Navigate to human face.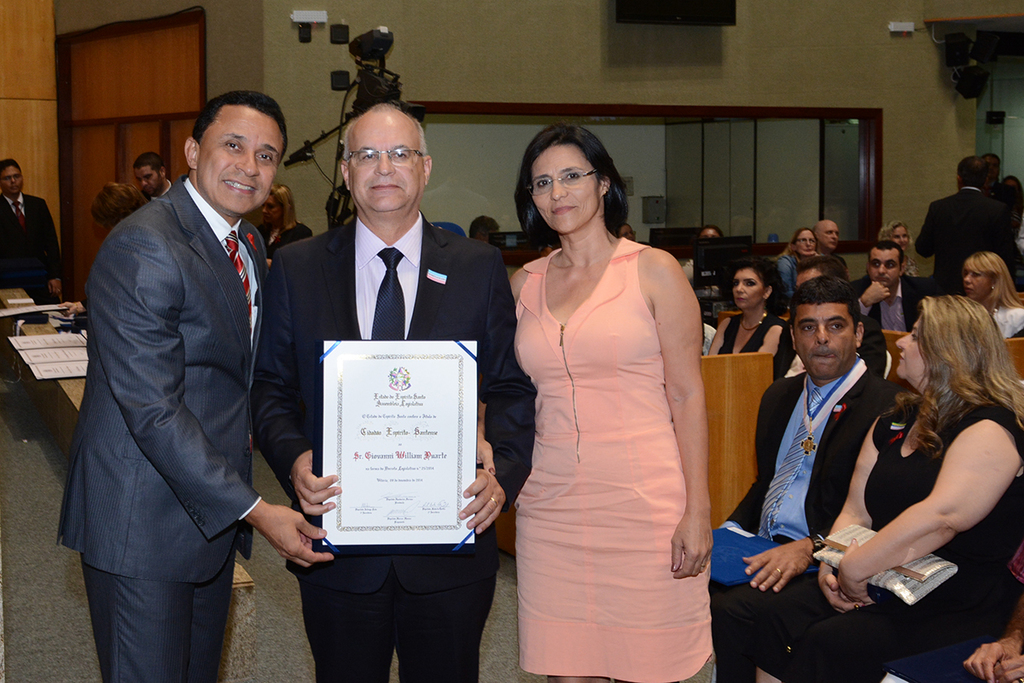
Navigation target: region(866, 250, 901, 288).
